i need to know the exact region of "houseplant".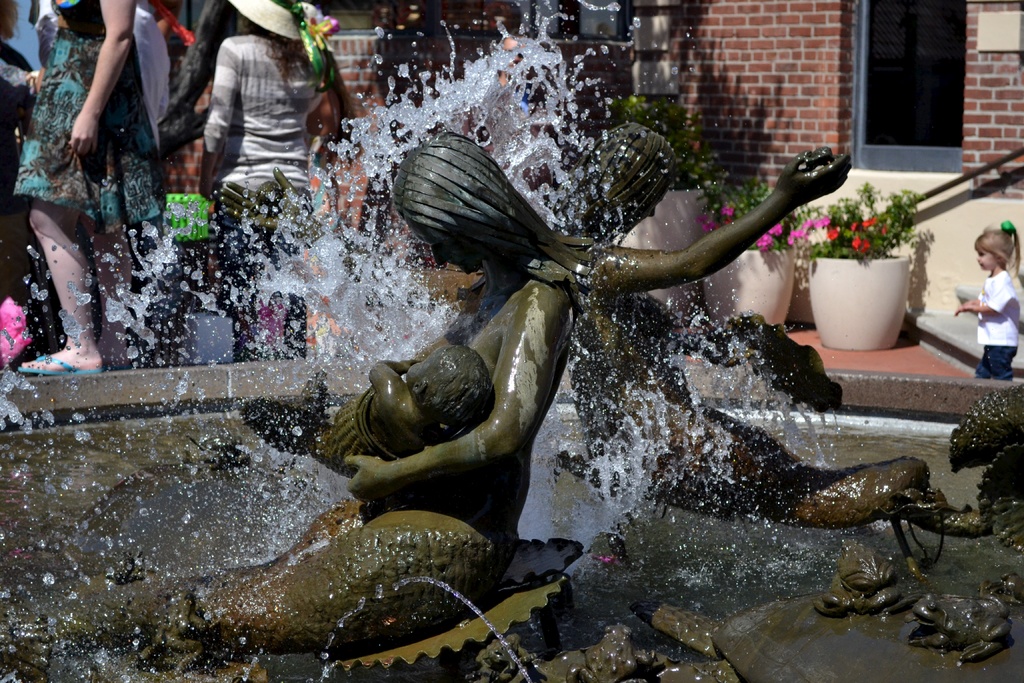
Region: region(610, 93, 728, 315).
